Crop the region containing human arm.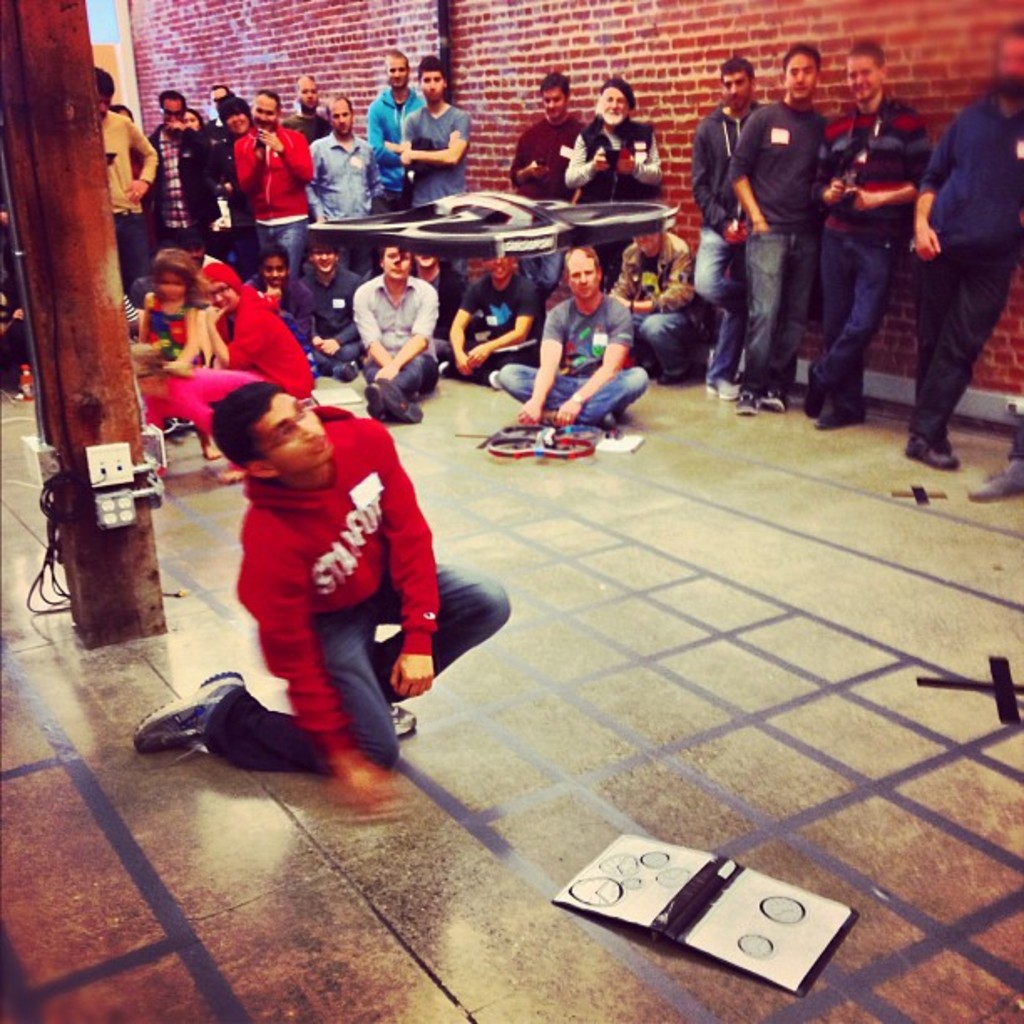
Crop region: left=370, top=288, right=440, bottom=383.
